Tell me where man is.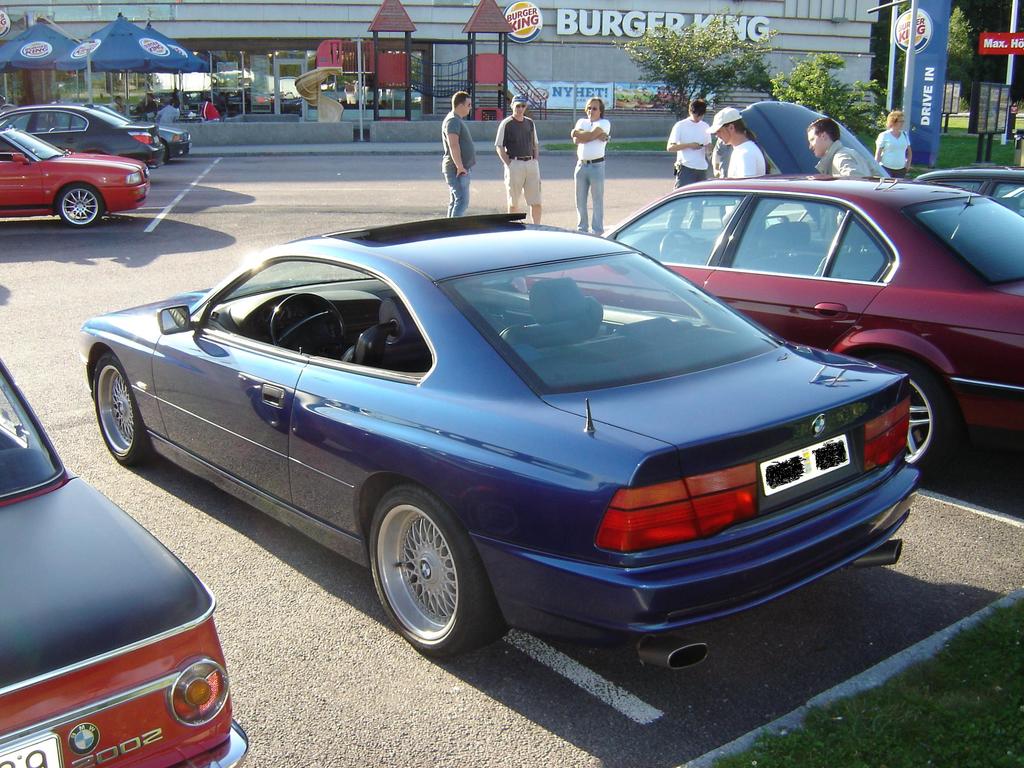
man is at 665,99,710,231.
